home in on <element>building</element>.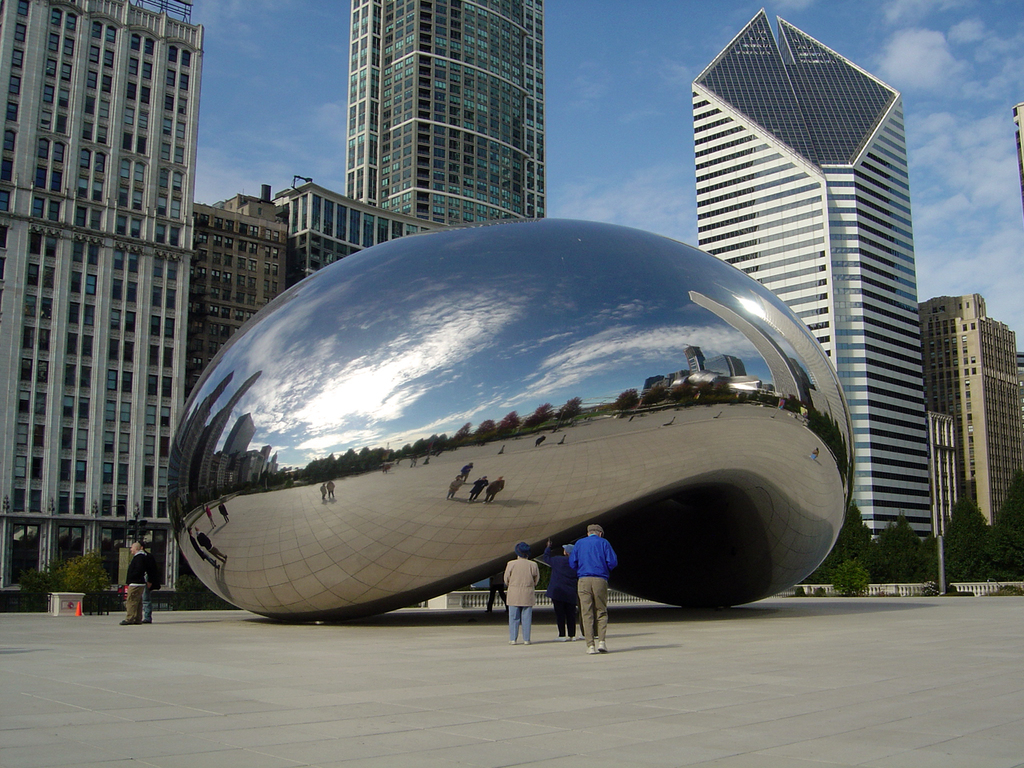
Homed in at x1=917, y1=293, x2=1023, y2=526.
